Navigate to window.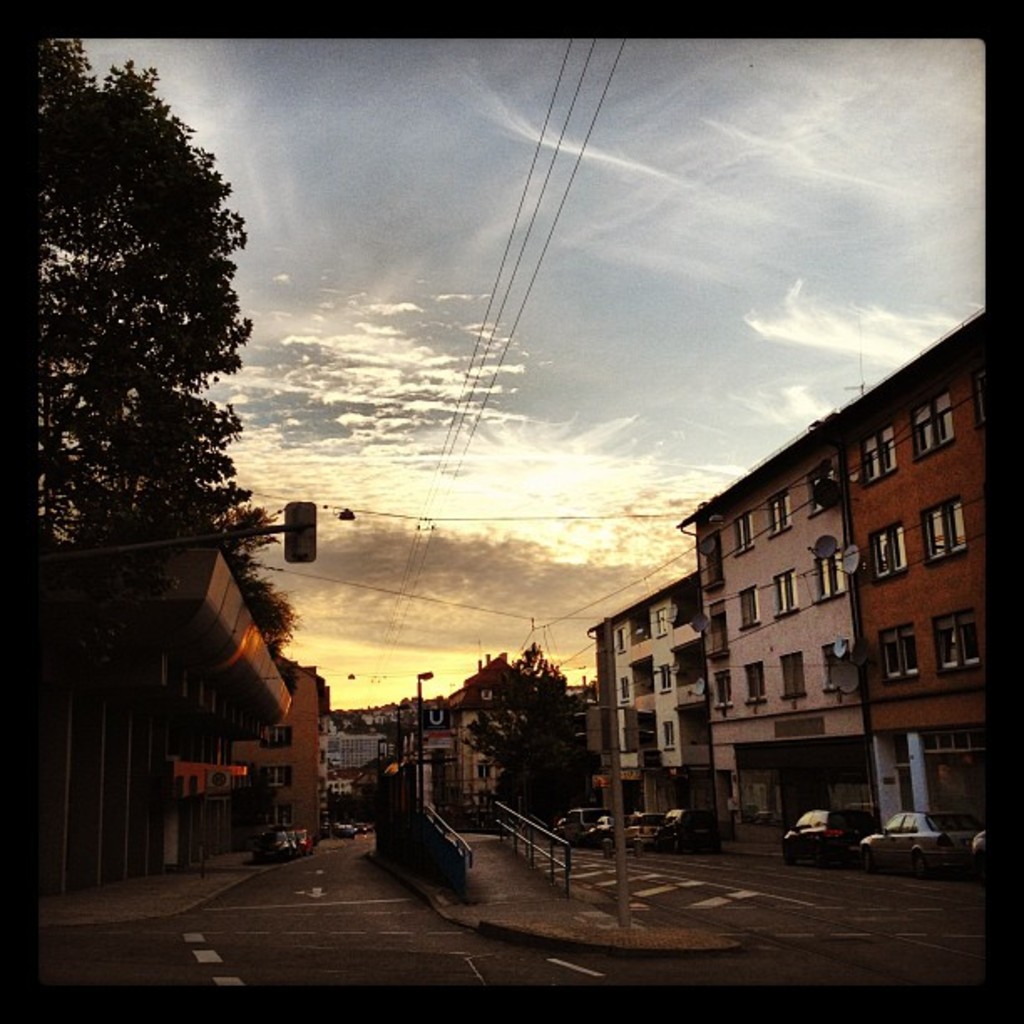
Navigation target: BBox(268, 801, 288, 815).
